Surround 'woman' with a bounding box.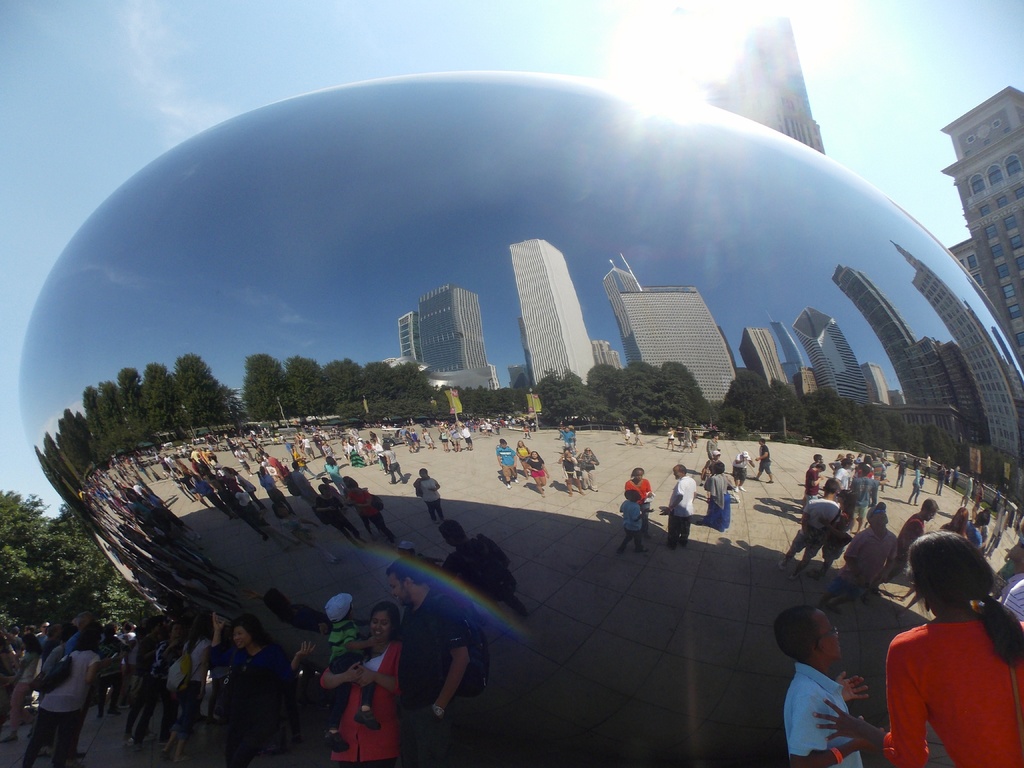
19/620/102/767.
